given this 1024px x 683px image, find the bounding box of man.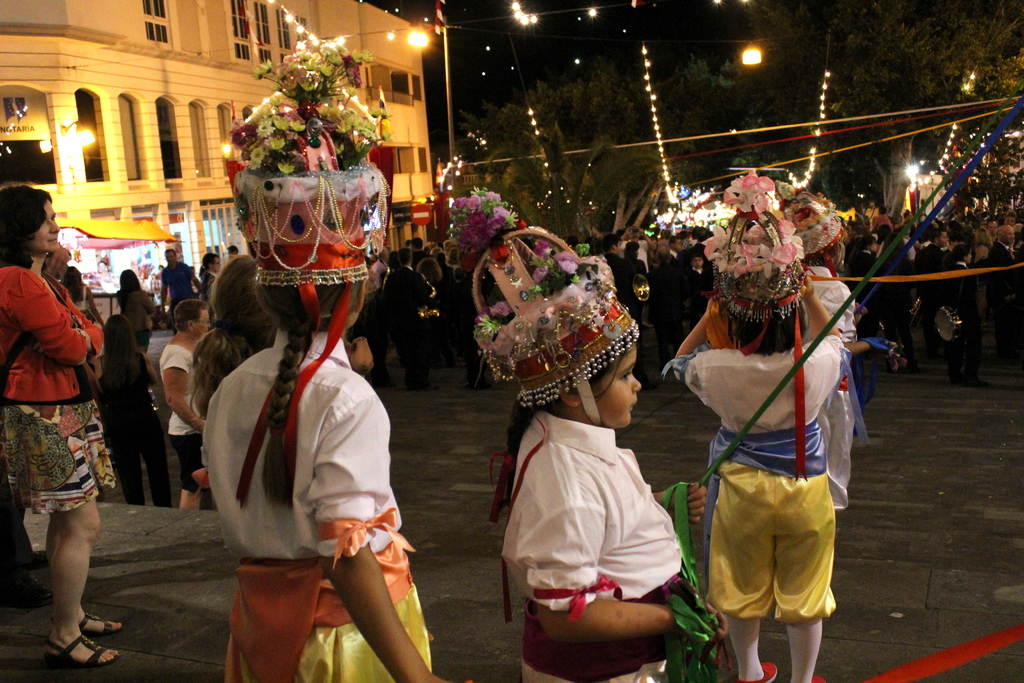
982:217:1023:335.
